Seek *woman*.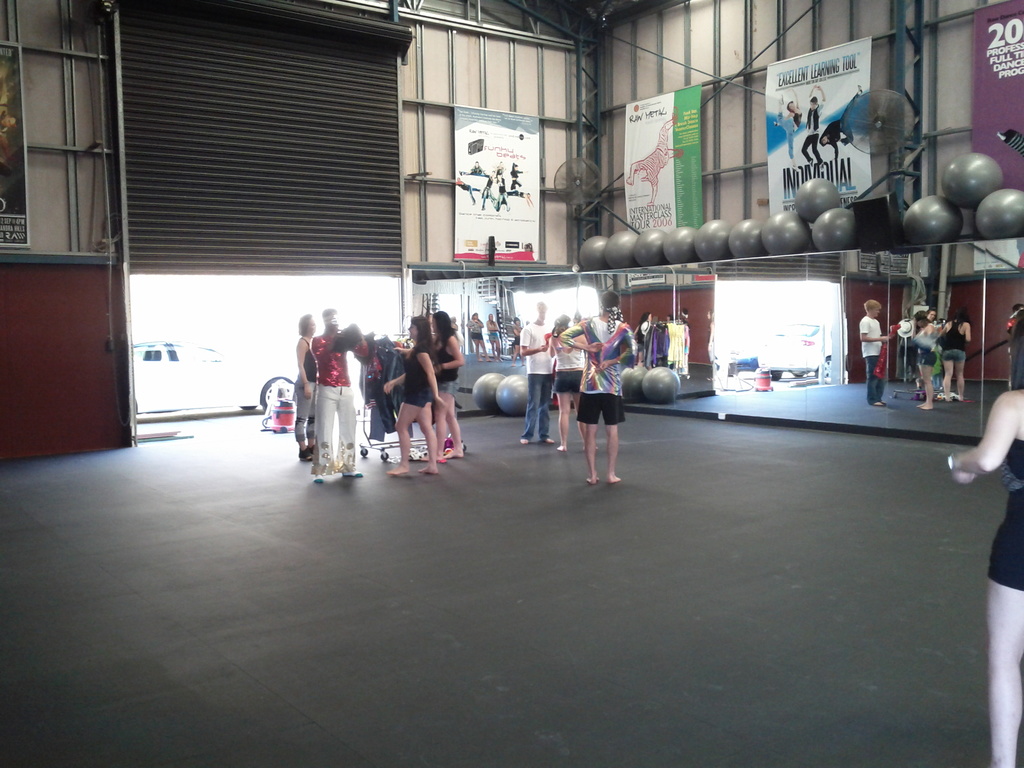
(291,312,316,458).
